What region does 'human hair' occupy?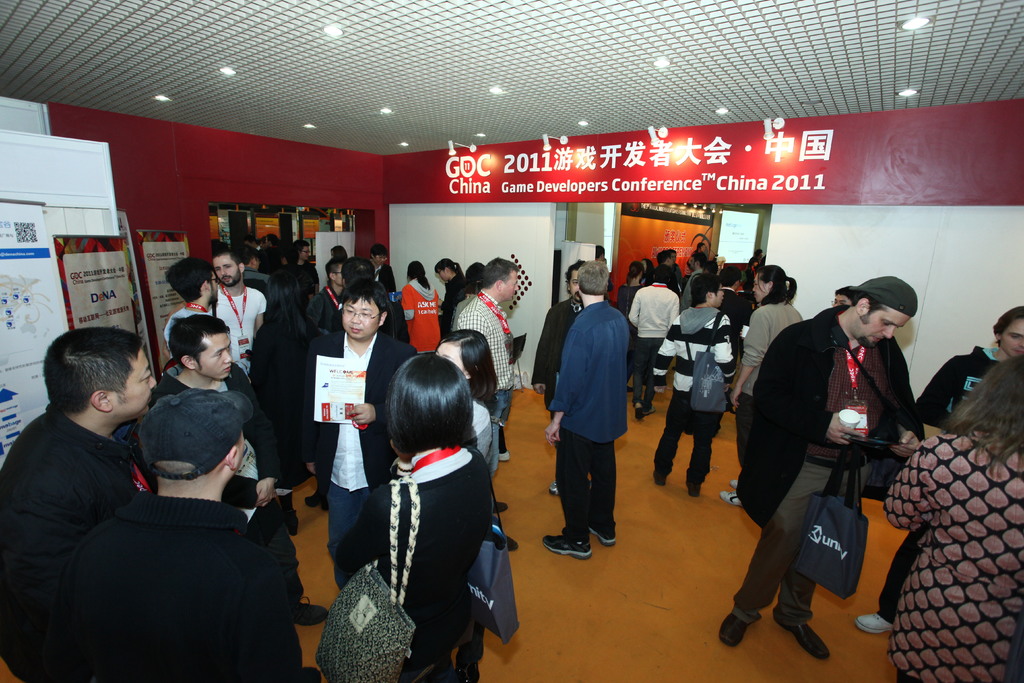
{"left": 436, "top": 259, "right": 465, "bottom": 289}.
